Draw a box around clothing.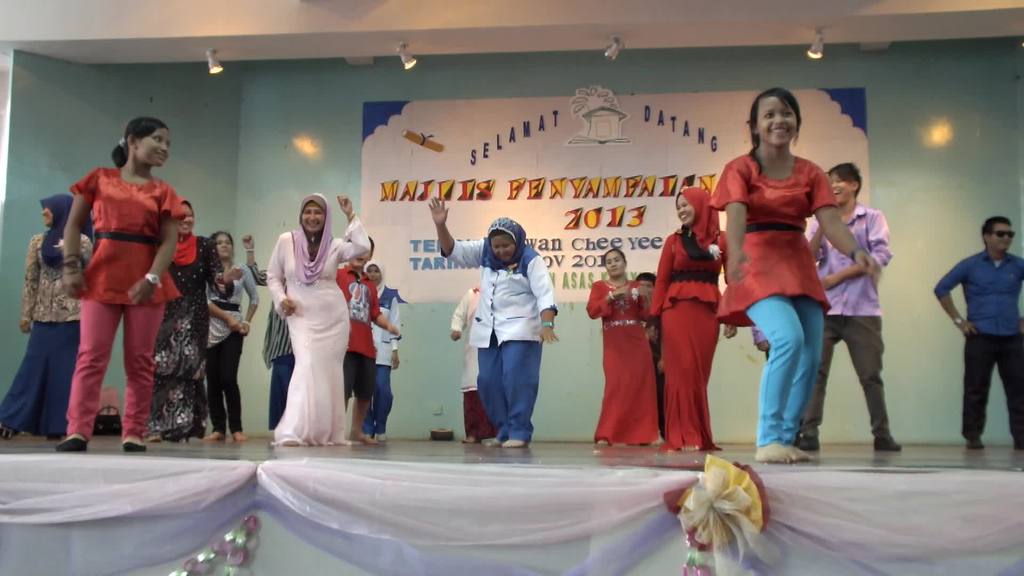
x1=248 y1=237 x2=288 y2=420.
